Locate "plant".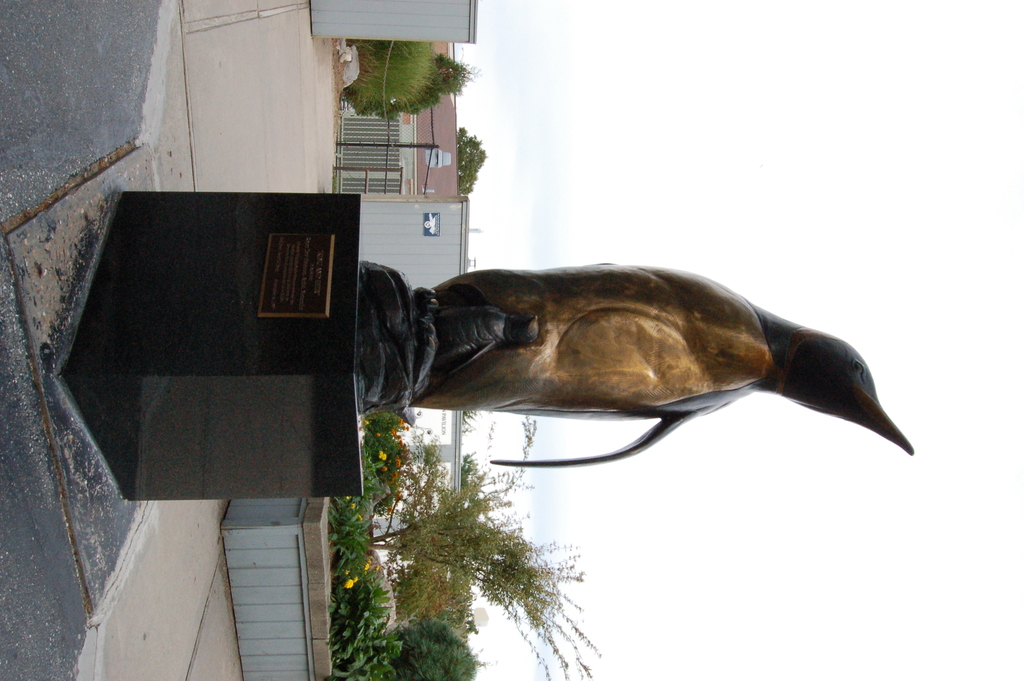
Bounding box: crop(362, 405, 409, 520).
